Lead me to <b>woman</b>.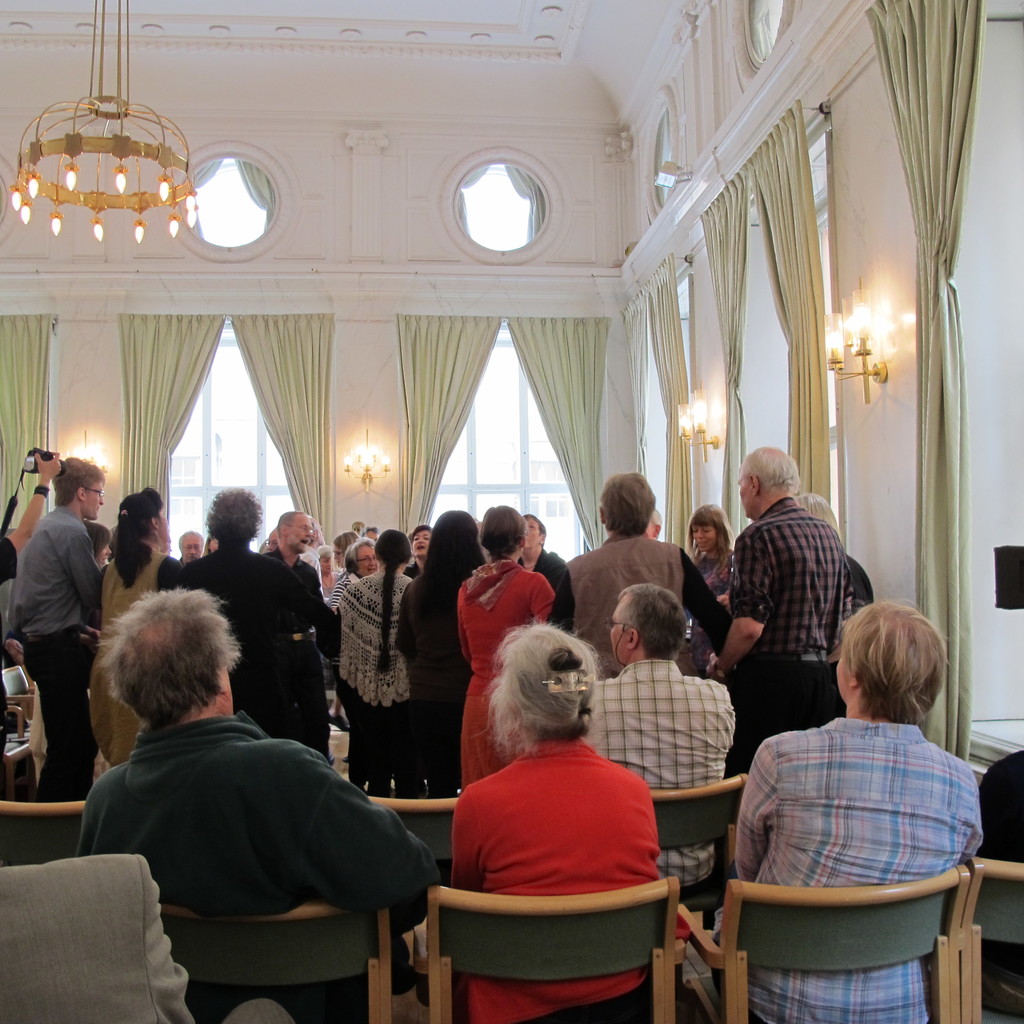
Lead to Rect(333, 531, 380, 603).
